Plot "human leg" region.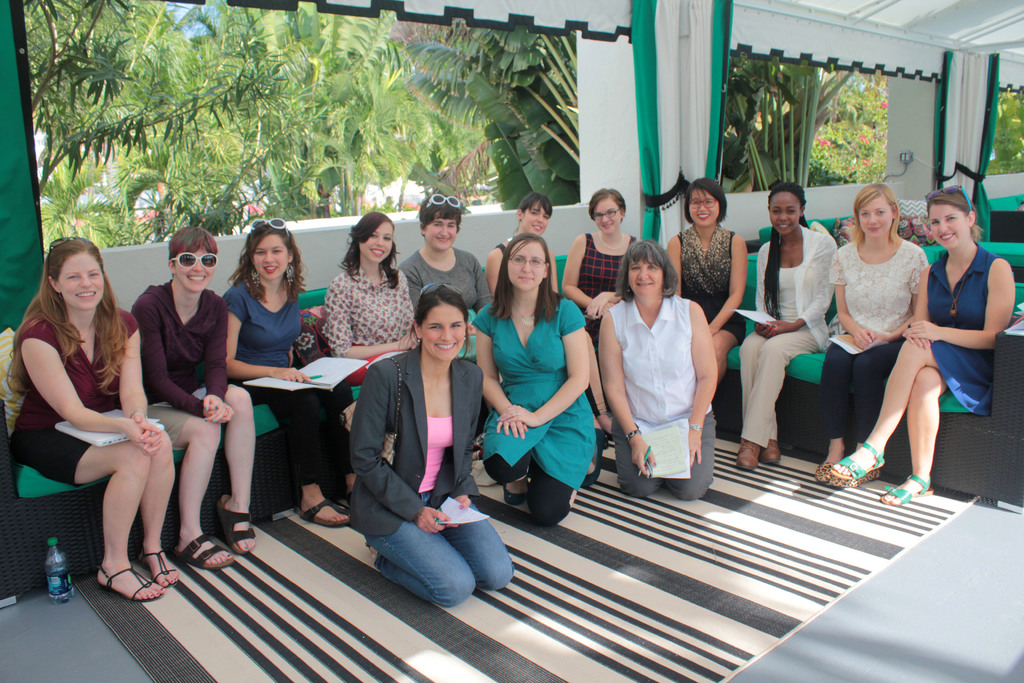
Plotted at 602/413/713/497.
